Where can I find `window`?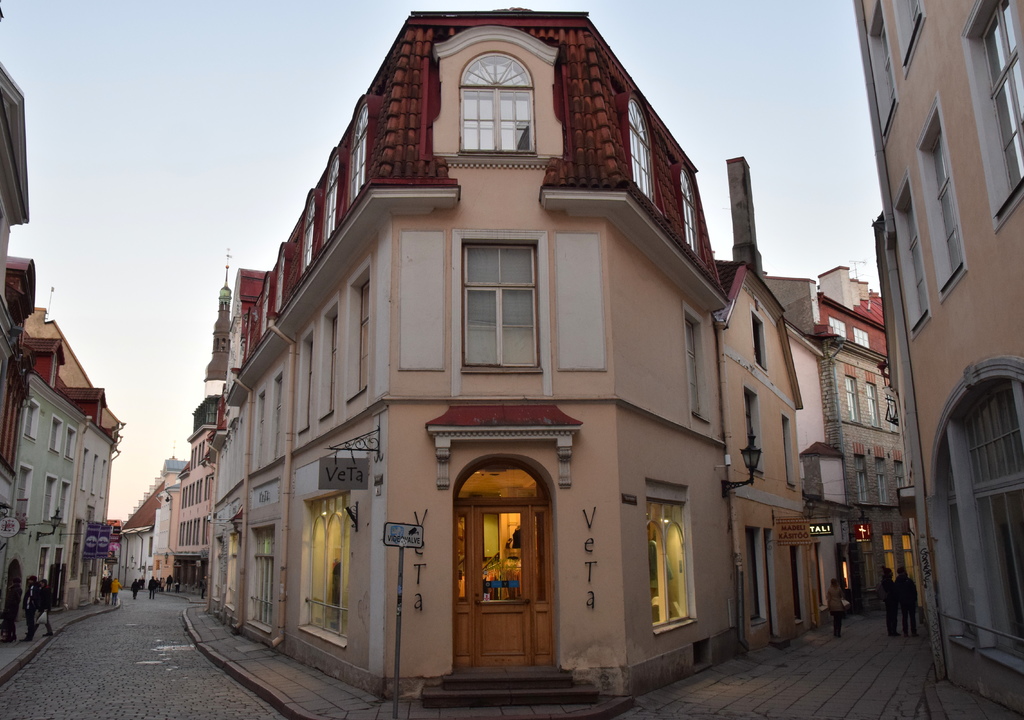
You can find it at (892,172,934,341).
